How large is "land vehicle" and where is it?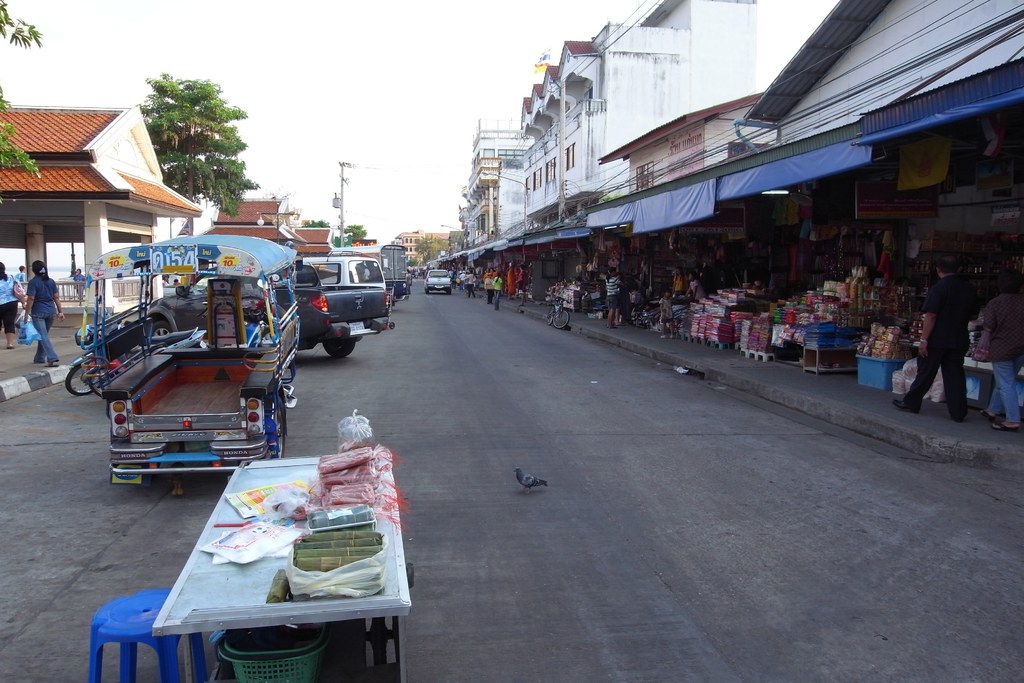
Bounding box: box=[137, 252, 393, 363].
